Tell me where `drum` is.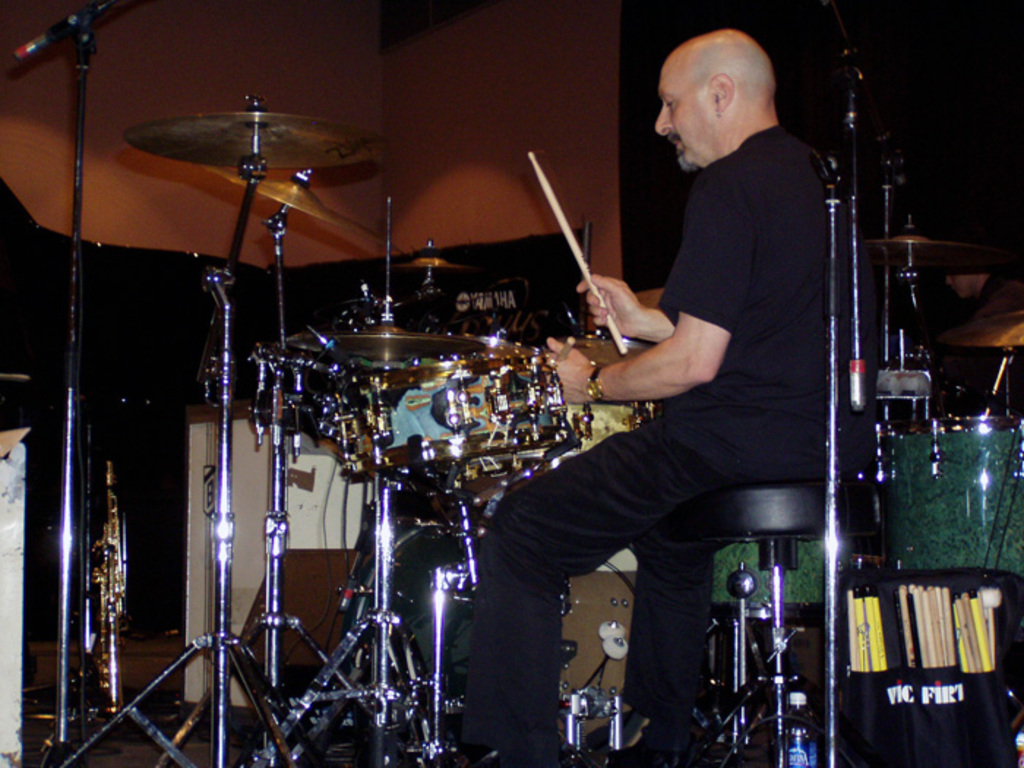
`drum` is at select_region(342, 516, 636, 746).
